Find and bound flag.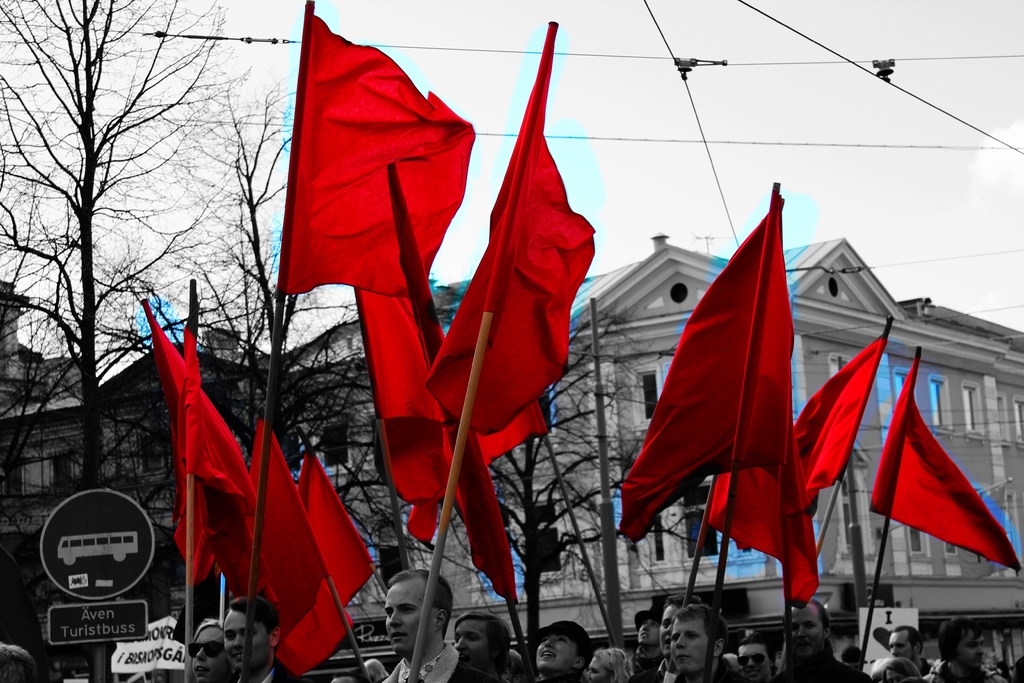
Bound: [x1=134, y1=304, x2=192, y2=438].
